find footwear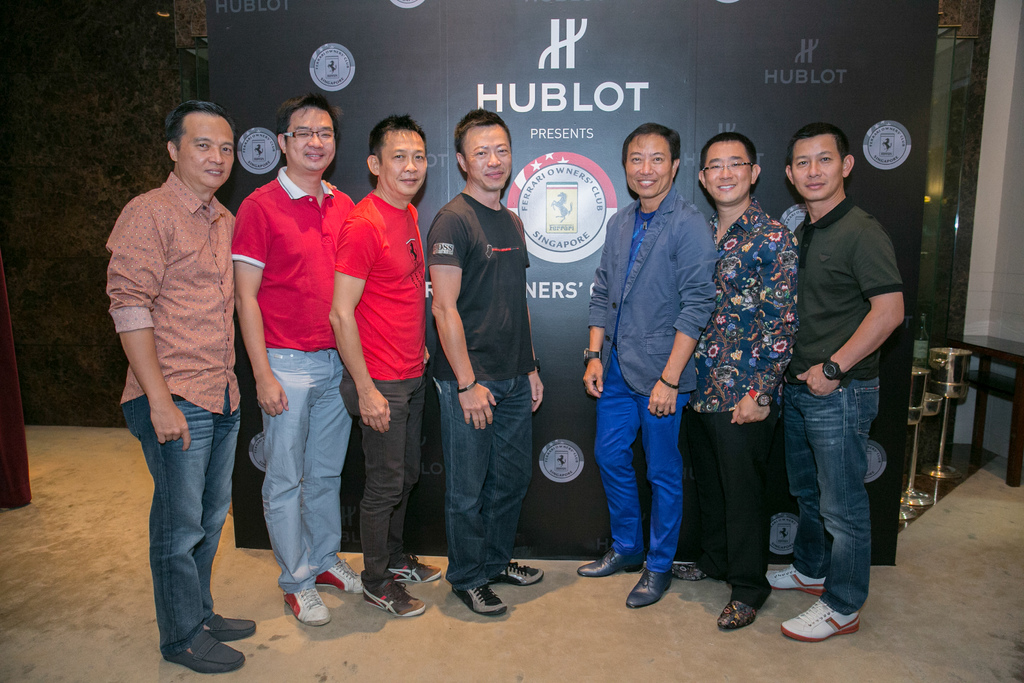
(719, 598, 762, 629)
